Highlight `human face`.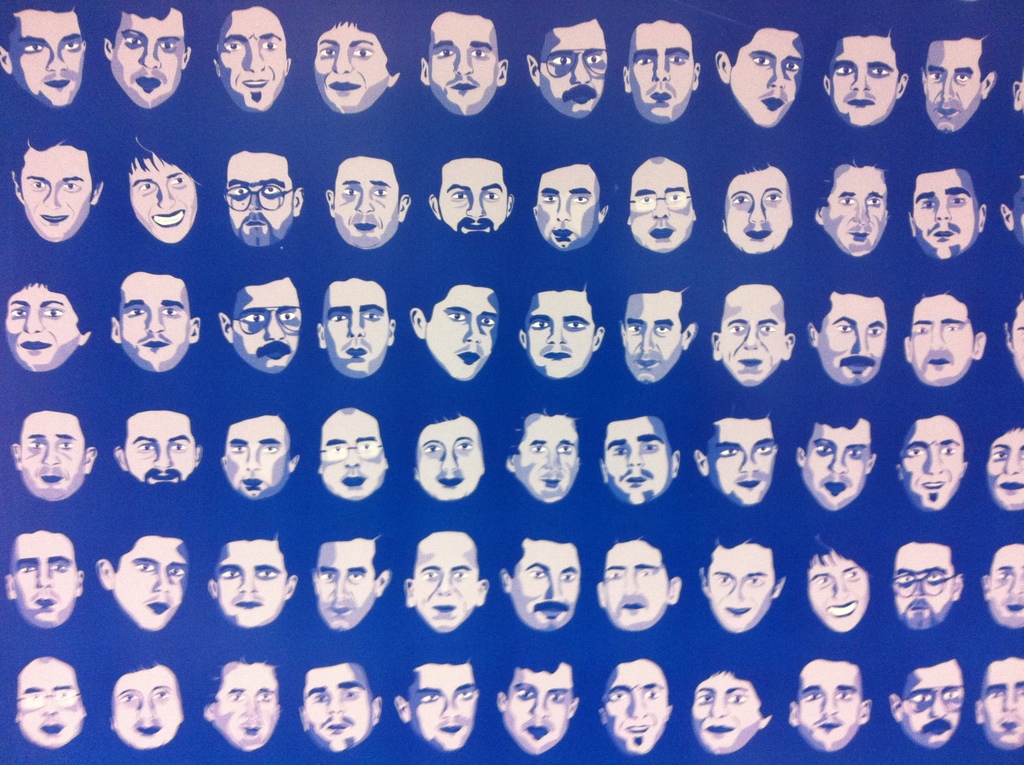
Highlighted region: crop(636, 153, 699, 254).
